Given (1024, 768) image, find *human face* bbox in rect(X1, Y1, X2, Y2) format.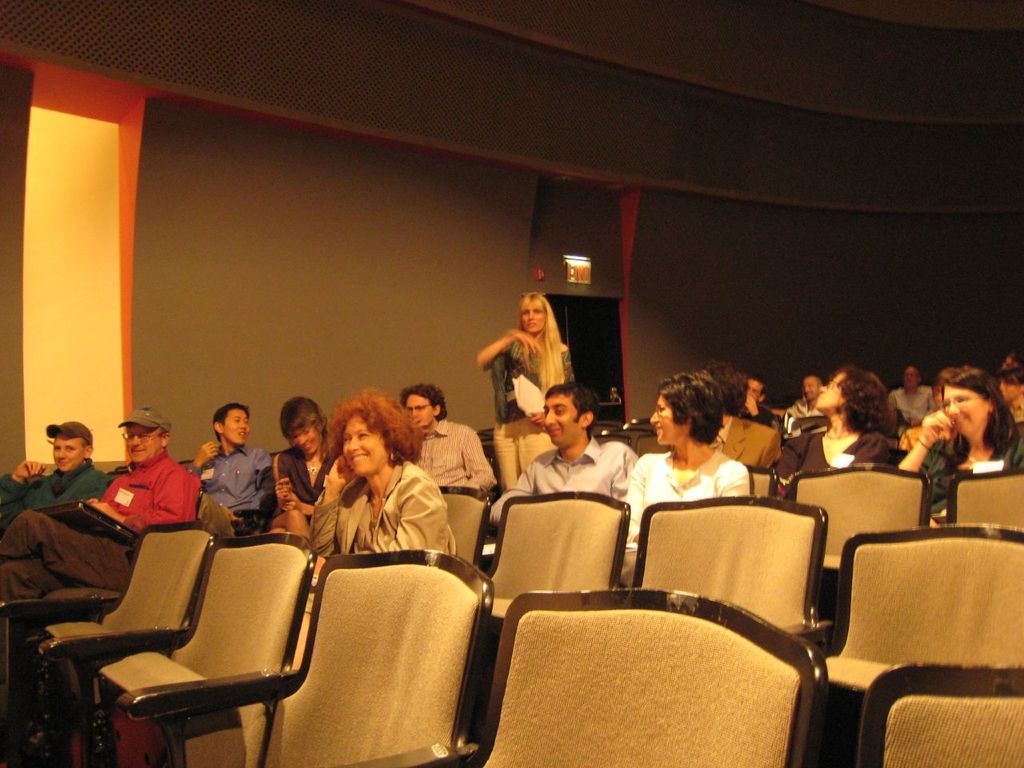
rect(344, 416, 386, 477).
